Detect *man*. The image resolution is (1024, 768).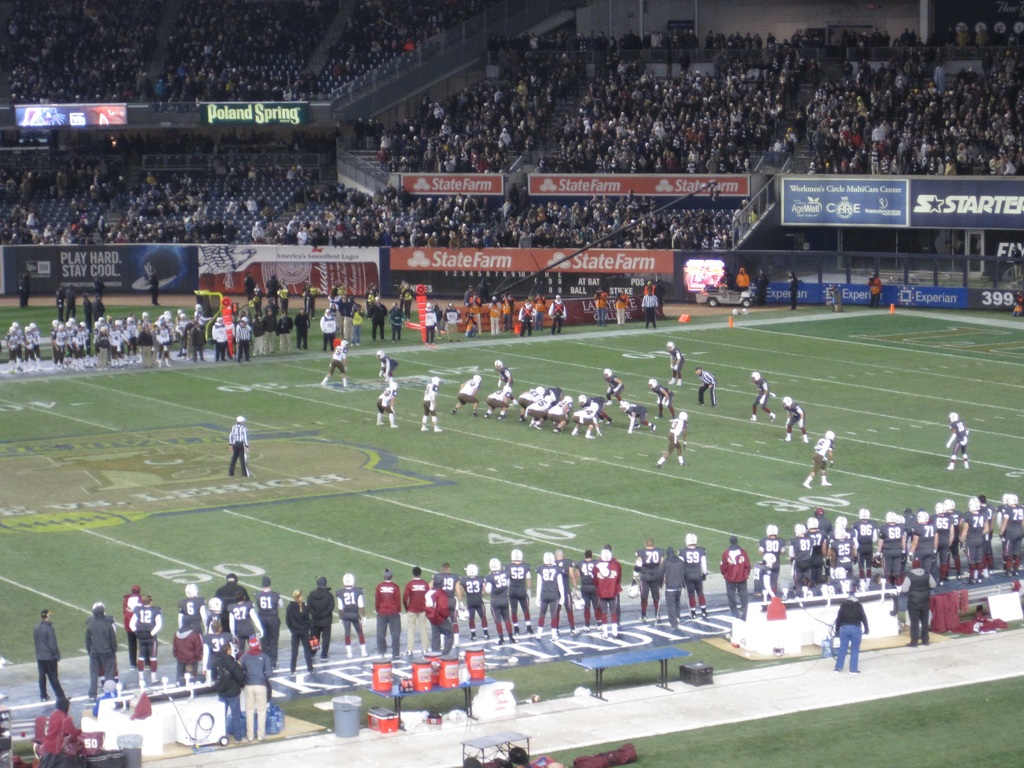
rect(377, 349, 393, 378).
